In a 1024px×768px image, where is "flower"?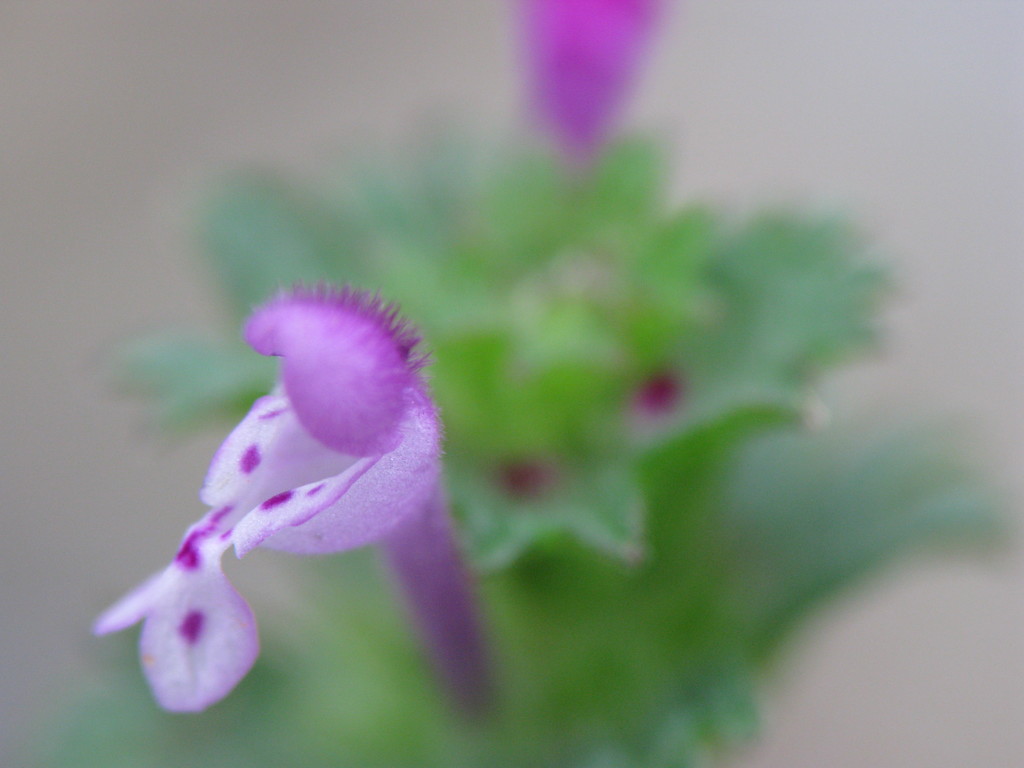
638, 379, 679, 414.
